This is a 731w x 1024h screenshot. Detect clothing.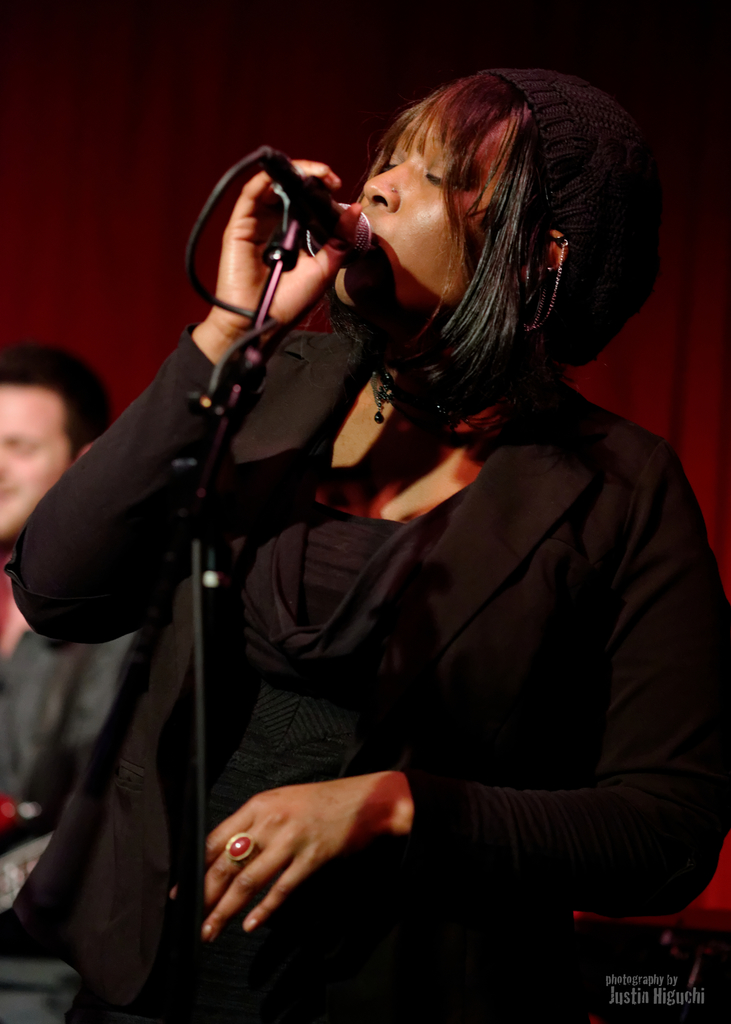
bbox=(0, 629, 148, 1020).
